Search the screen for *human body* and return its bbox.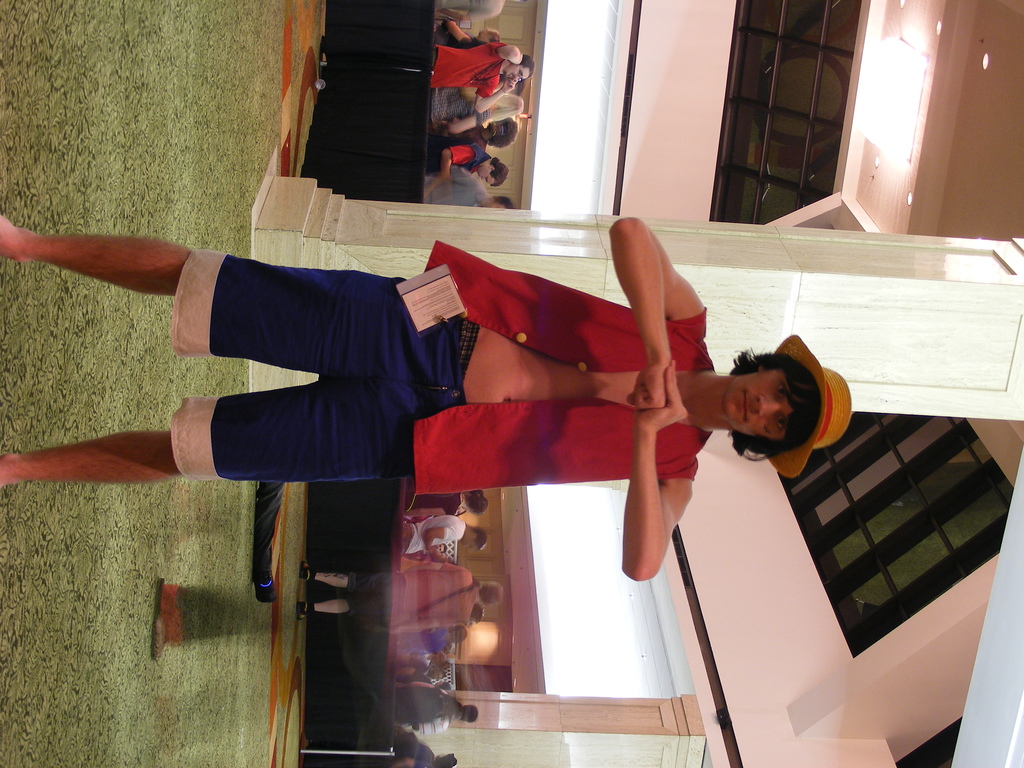
Found: bbox=(377, 683, 470, 735).
